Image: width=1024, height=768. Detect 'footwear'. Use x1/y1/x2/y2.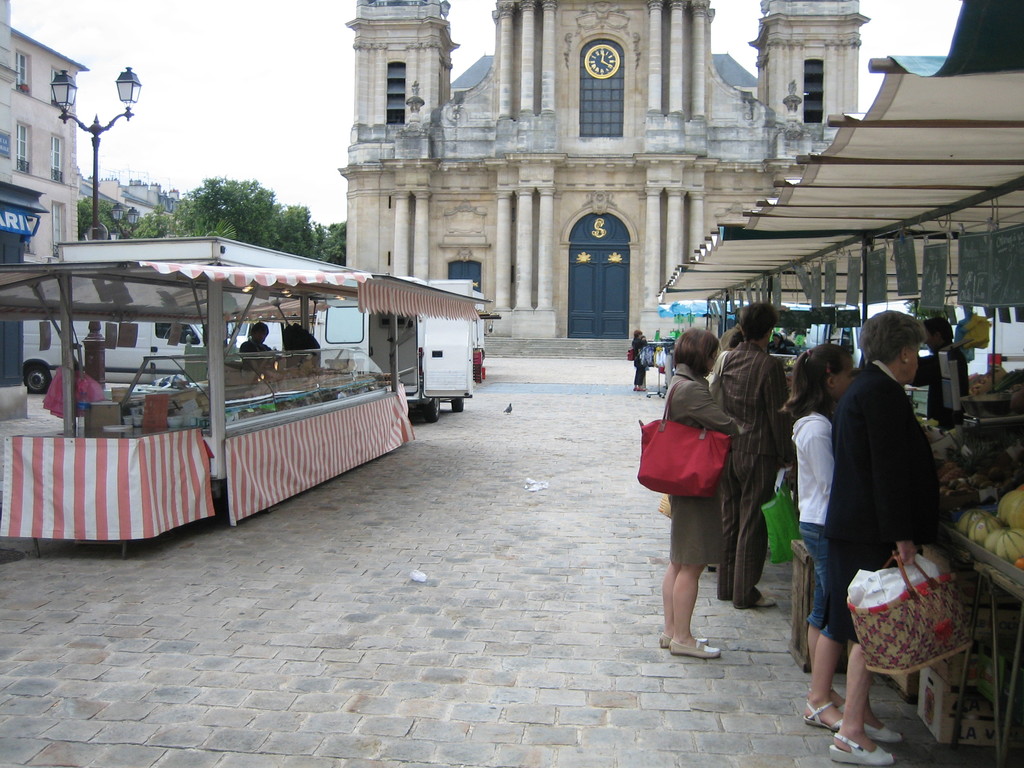
634/386/636/391.
